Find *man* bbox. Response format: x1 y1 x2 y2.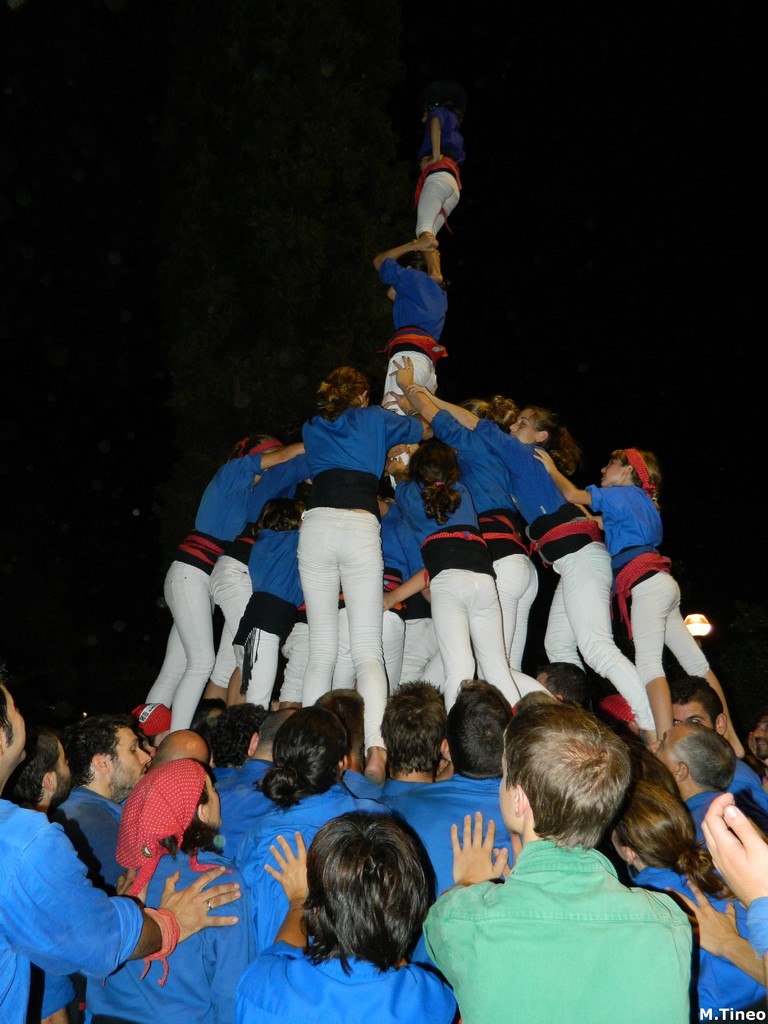
423 700 693 1023.
